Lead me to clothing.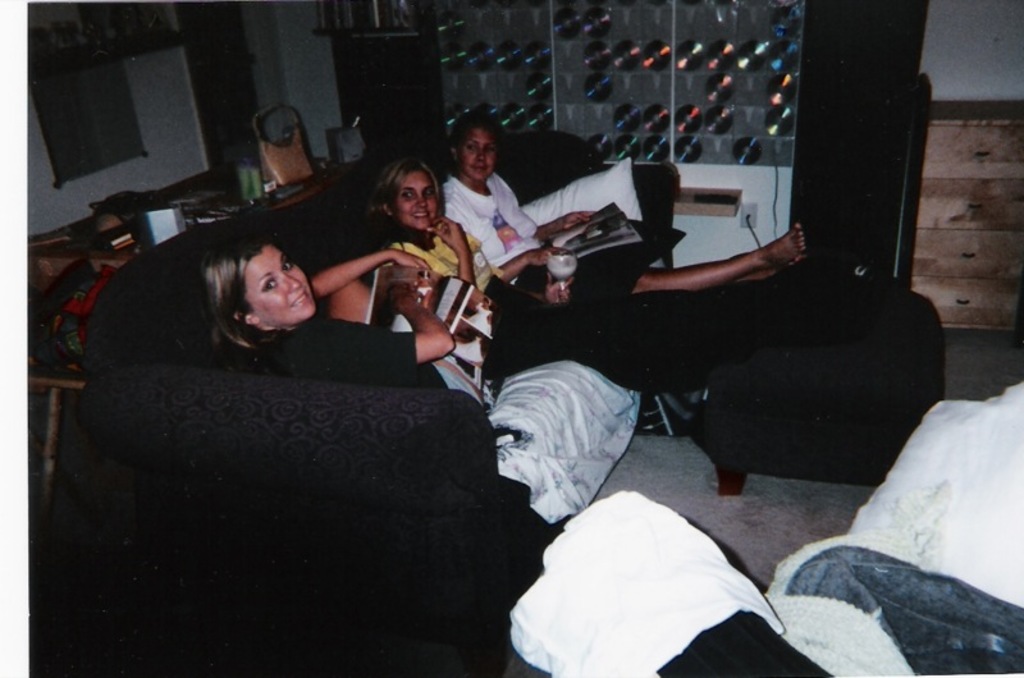
Lead to 435:165:680:313.
